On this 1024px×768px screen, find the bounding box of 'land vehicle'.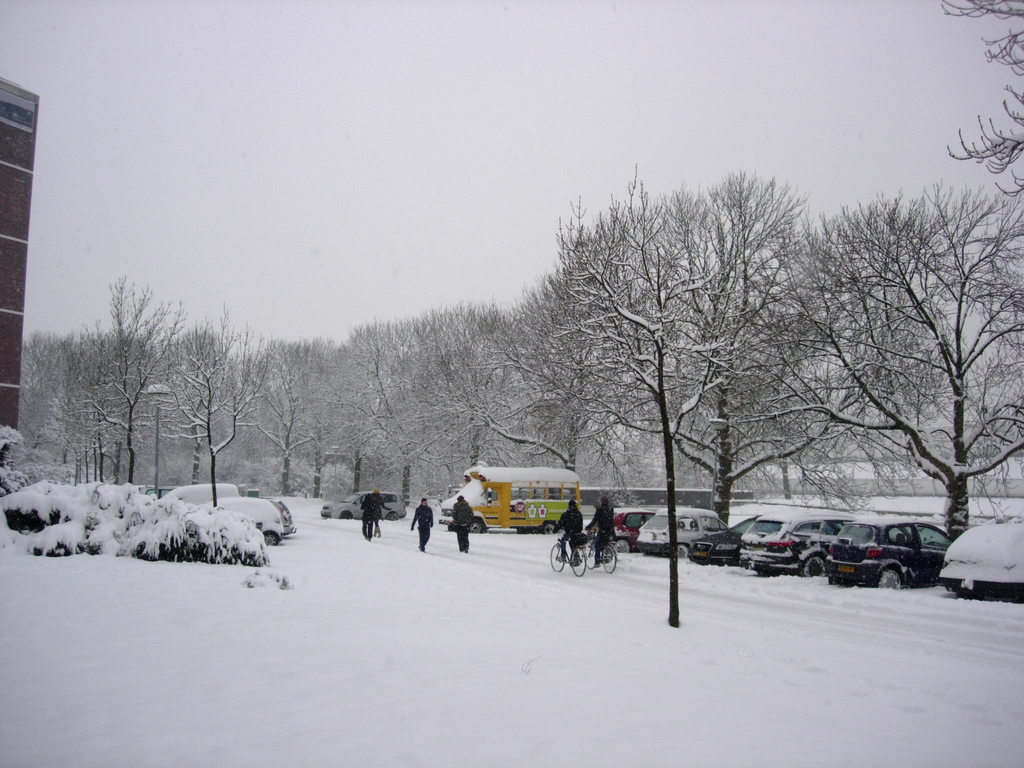
Bounding box: [204,495,284,542].
